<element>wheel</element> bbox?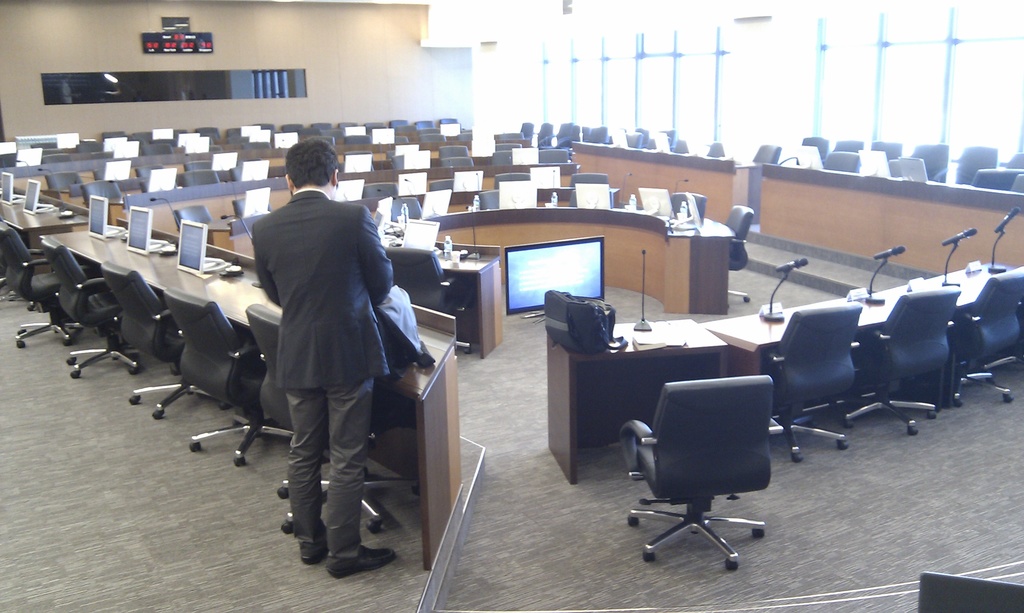
[364,516,386,535]
